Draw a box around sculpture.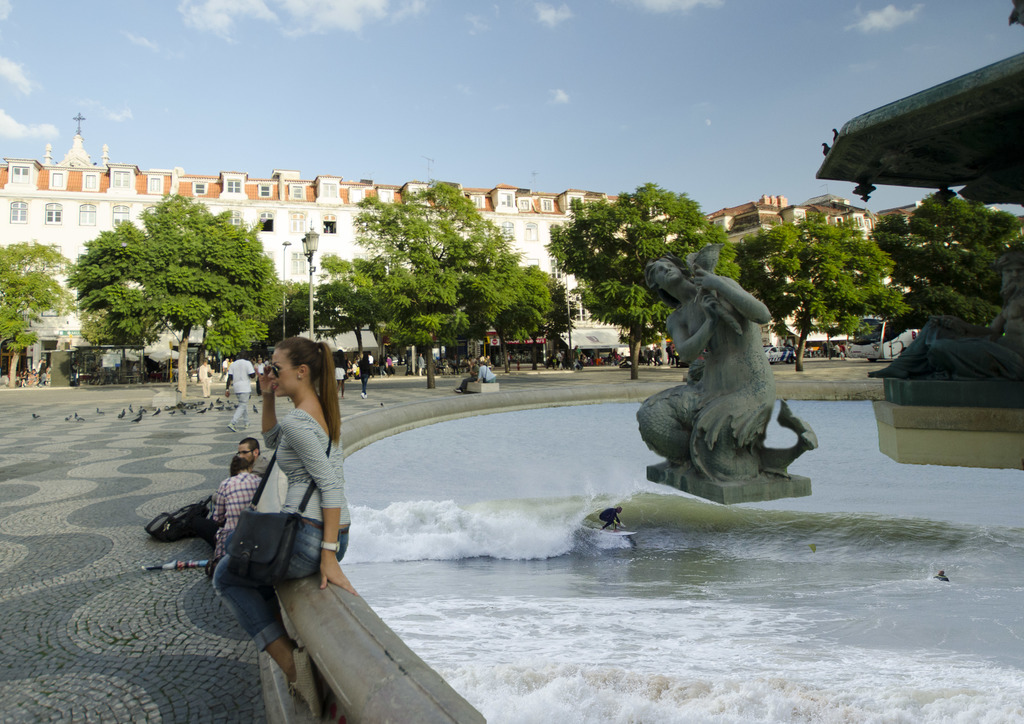
crop(623, 247, 824, 504).
